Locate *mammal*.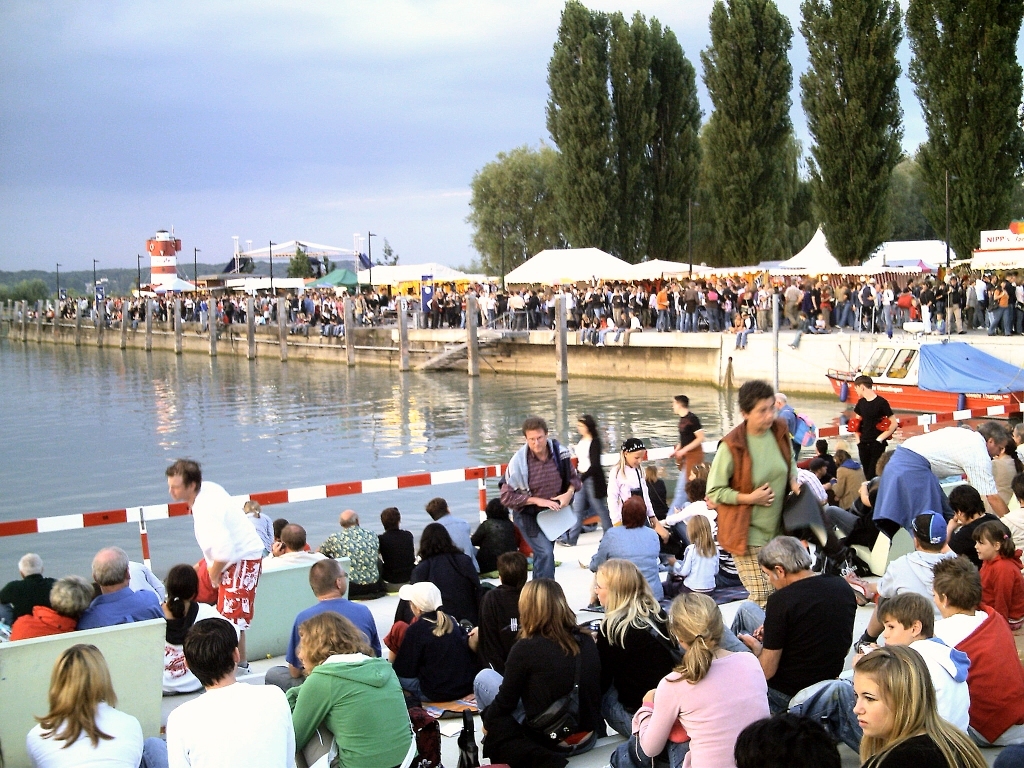
Bounding box: [x1=464, y1=497, x2=524, y2=567].
